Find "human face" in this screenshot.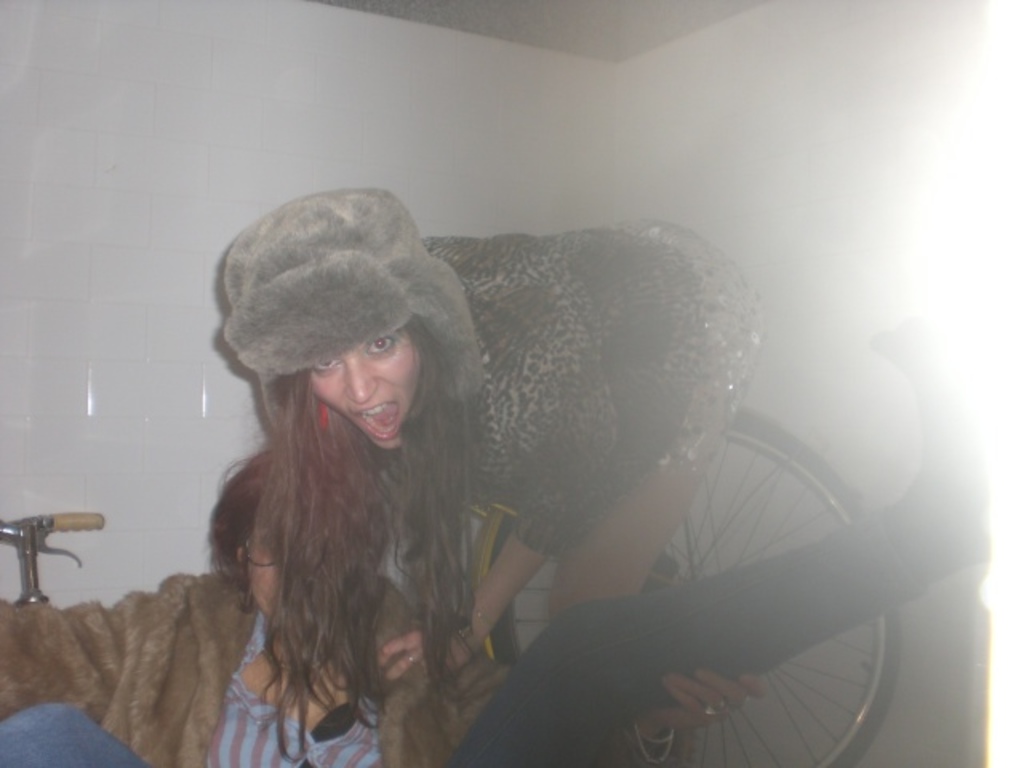
The bounding box for "human face" is Rect(309, 323, 424, 454).
